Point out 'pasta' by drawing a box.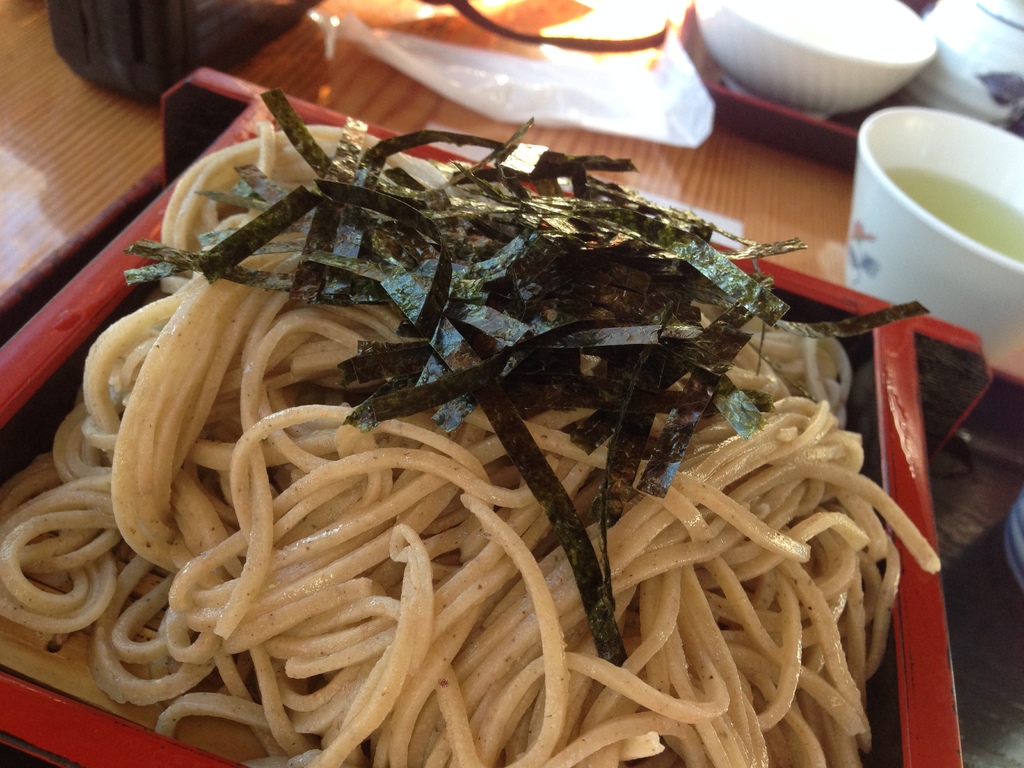
pyautogui.locateOnScreen(0, 79, 947, 767).
